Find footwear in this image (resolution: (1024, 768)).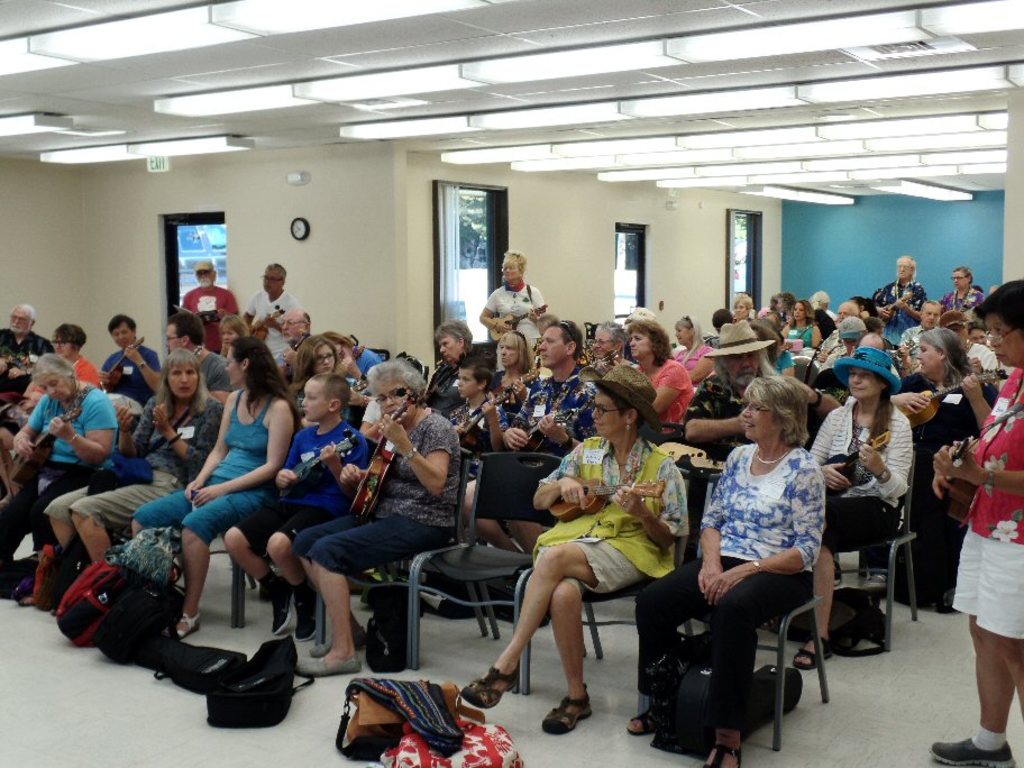
rect(295, 580, 316, 642).
